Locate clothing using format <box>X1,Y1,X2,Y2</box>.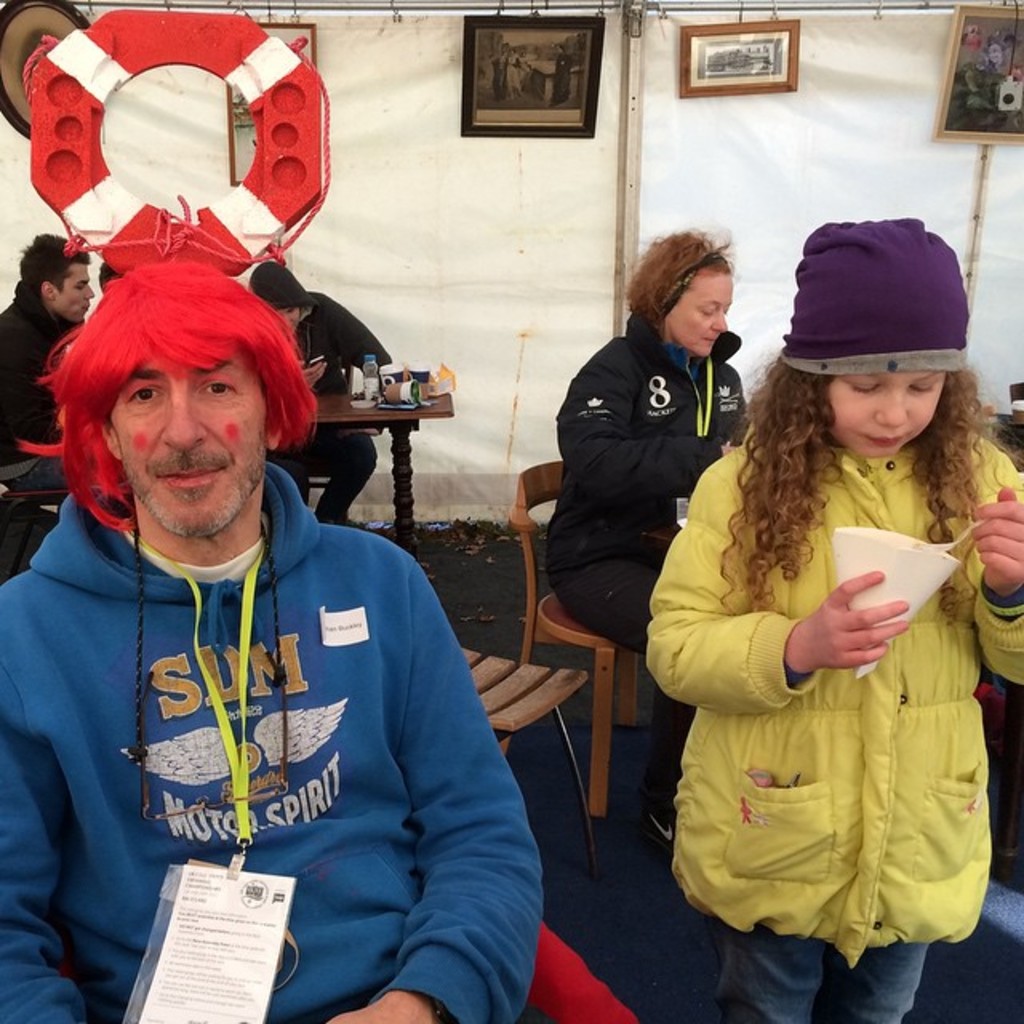
<box>0,272,82,474</box>.
